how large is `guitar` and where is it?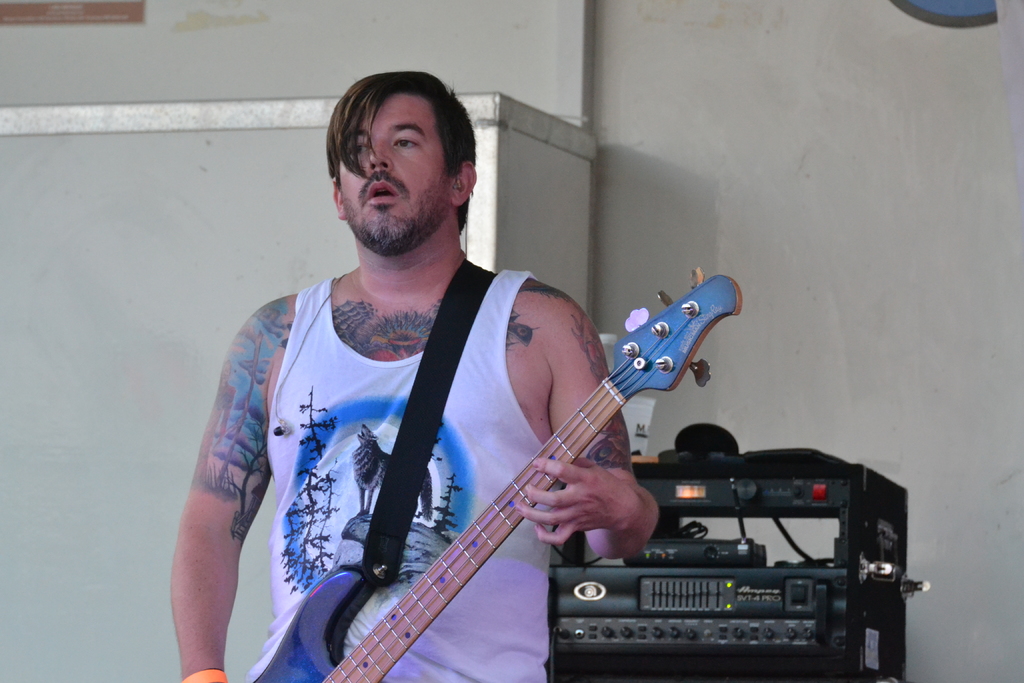
Bounding box: [left=252, top=256, right=744, bottom=682].
